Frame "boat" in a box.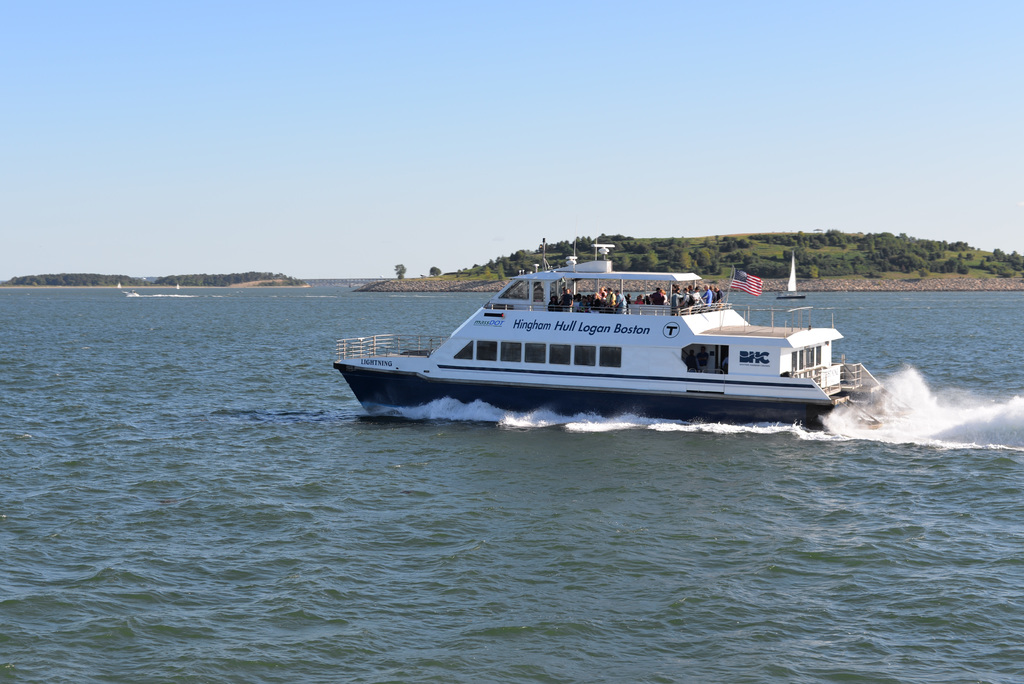
326:247:890:430.
